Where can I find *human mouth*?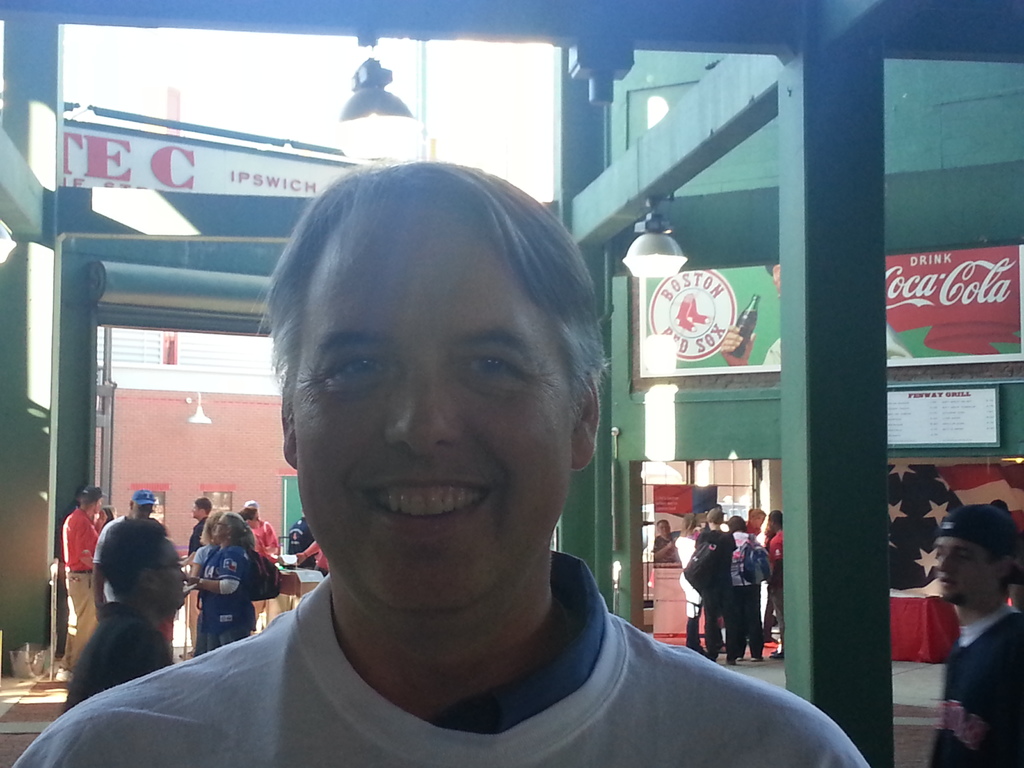
You can find it at l=364, t=476, r=493, b=533.
